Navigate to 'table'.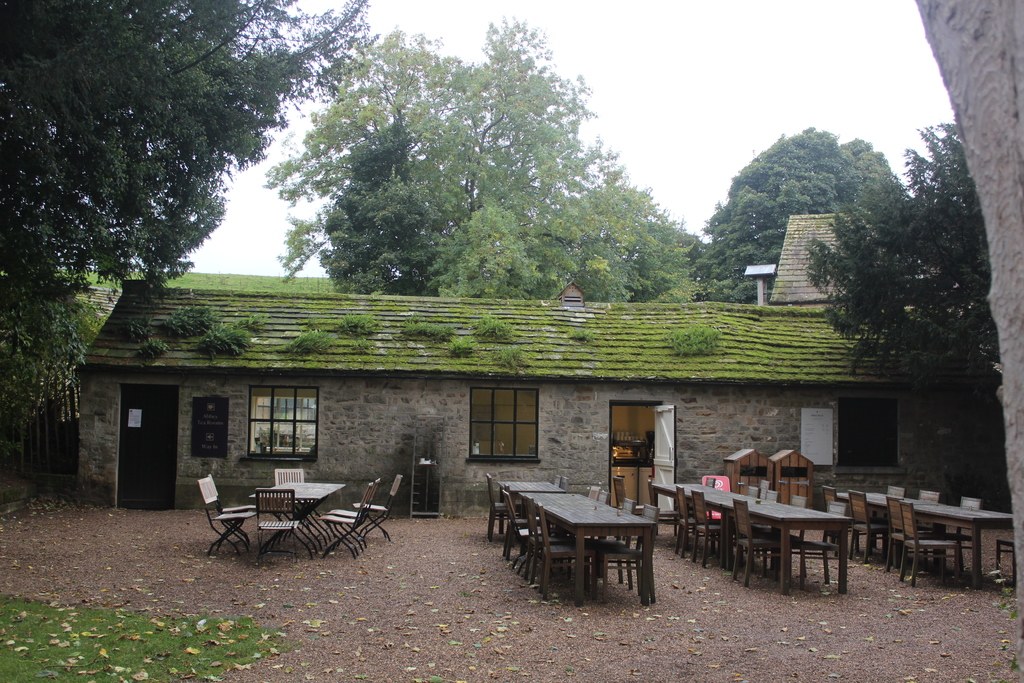
Navigation target: bbox=[652, 477, 856, 598].
